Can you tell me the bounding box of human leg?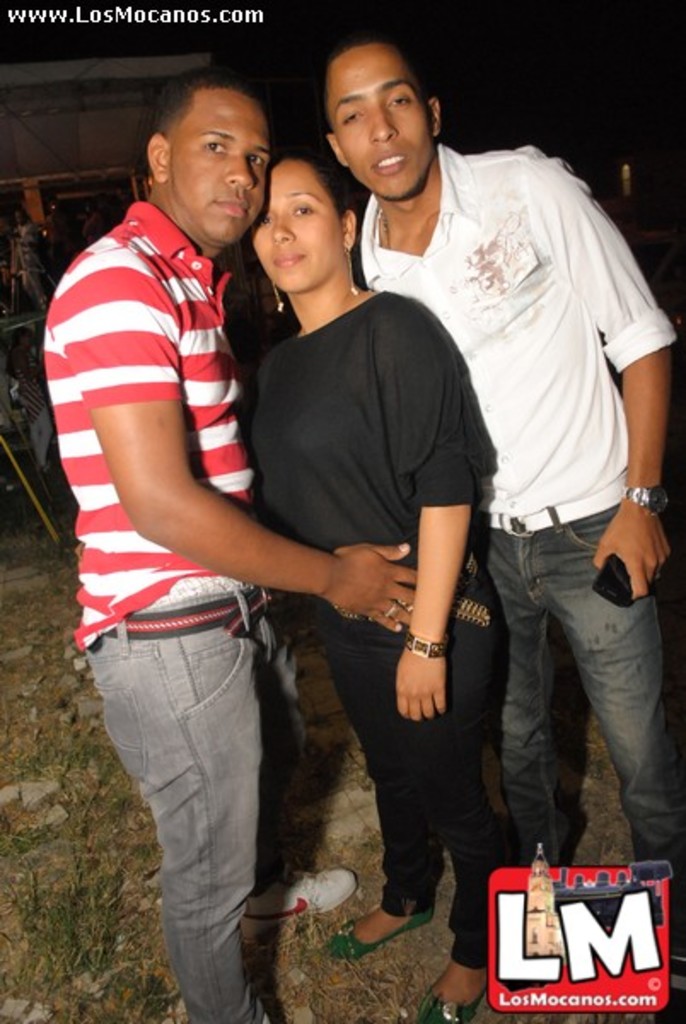
region(254, 596, 297, 800).
